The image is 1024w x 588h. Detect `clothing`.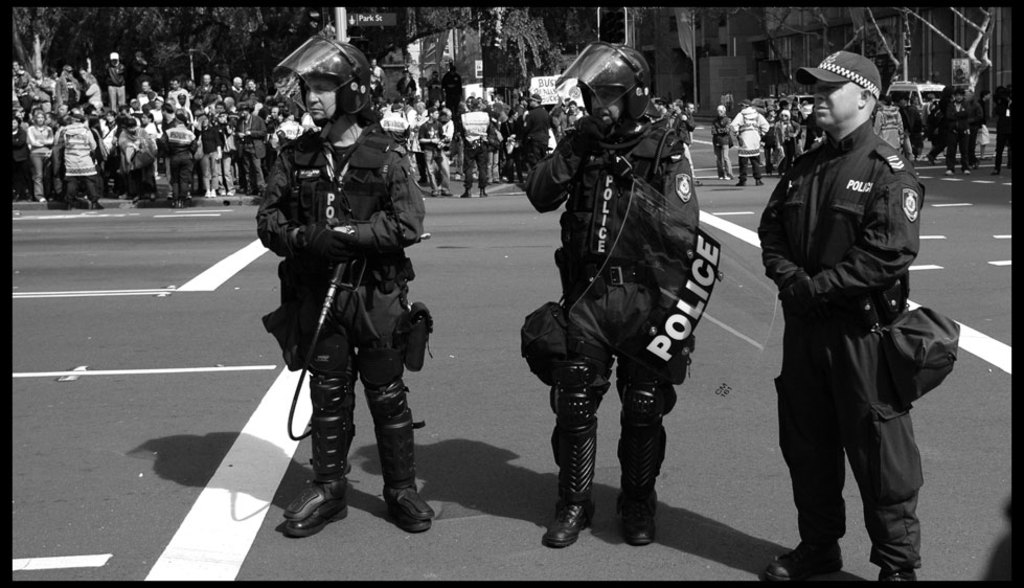
Detection: (x1=728, y1=106, x2=775, y2=185).
